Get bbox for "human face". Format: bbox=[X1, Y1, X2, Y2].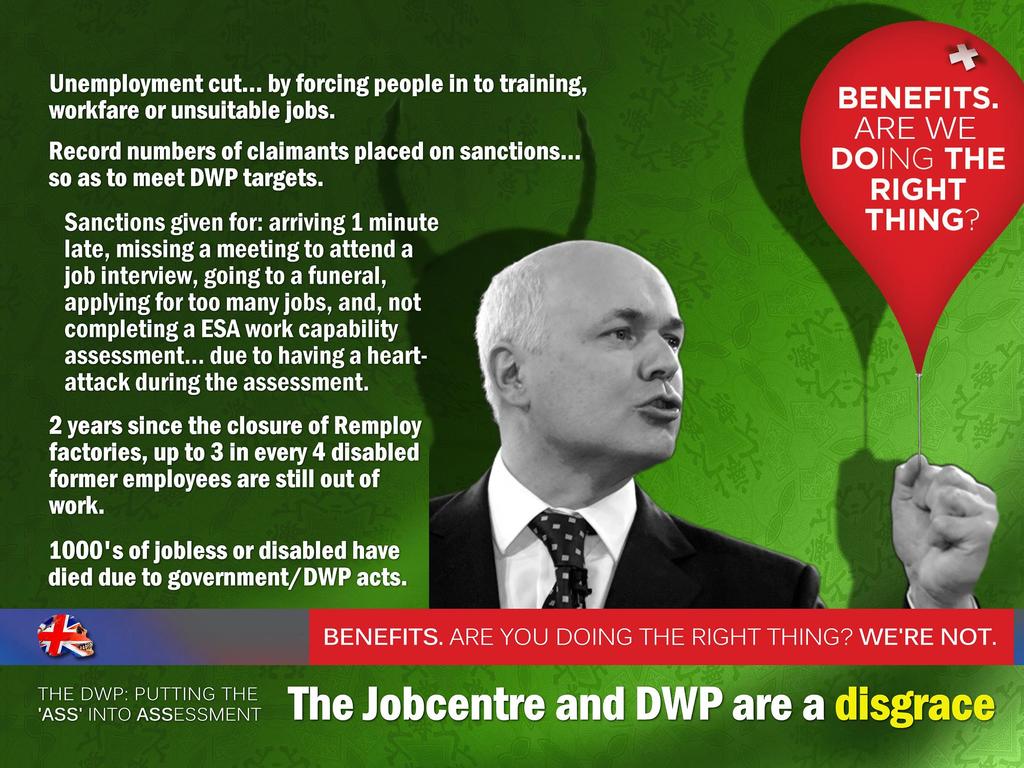
bbox=[521, 252, 683, 465].
